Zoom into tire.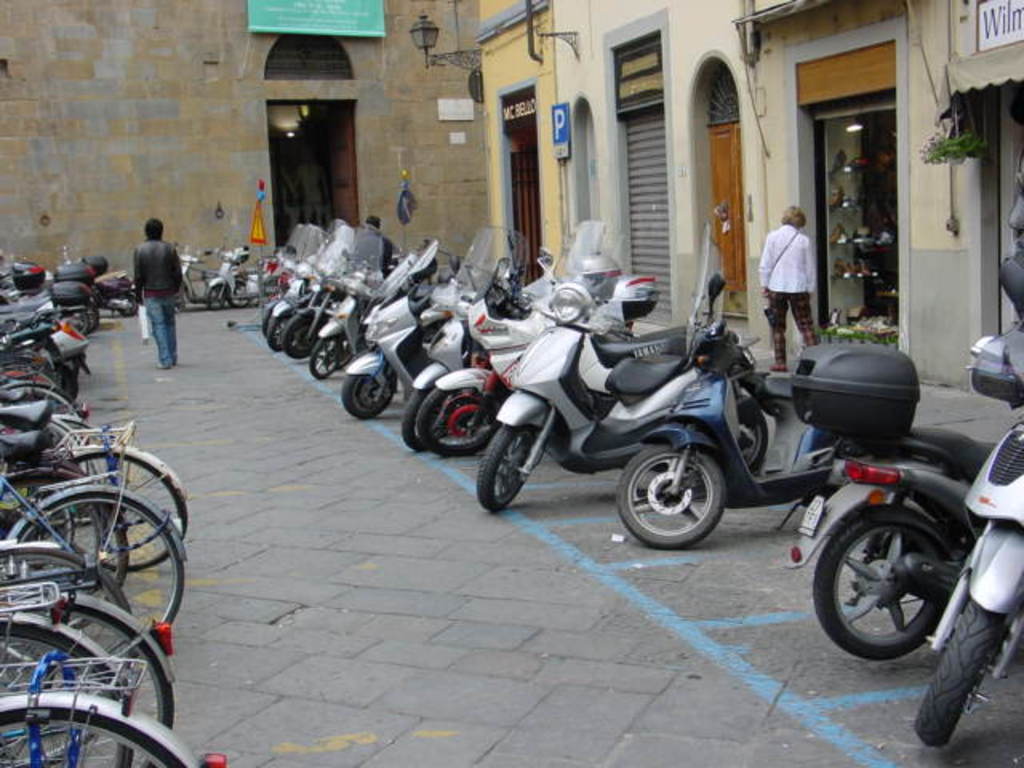
Zoom target: left=403, top=386, right=454, bottom=448.
